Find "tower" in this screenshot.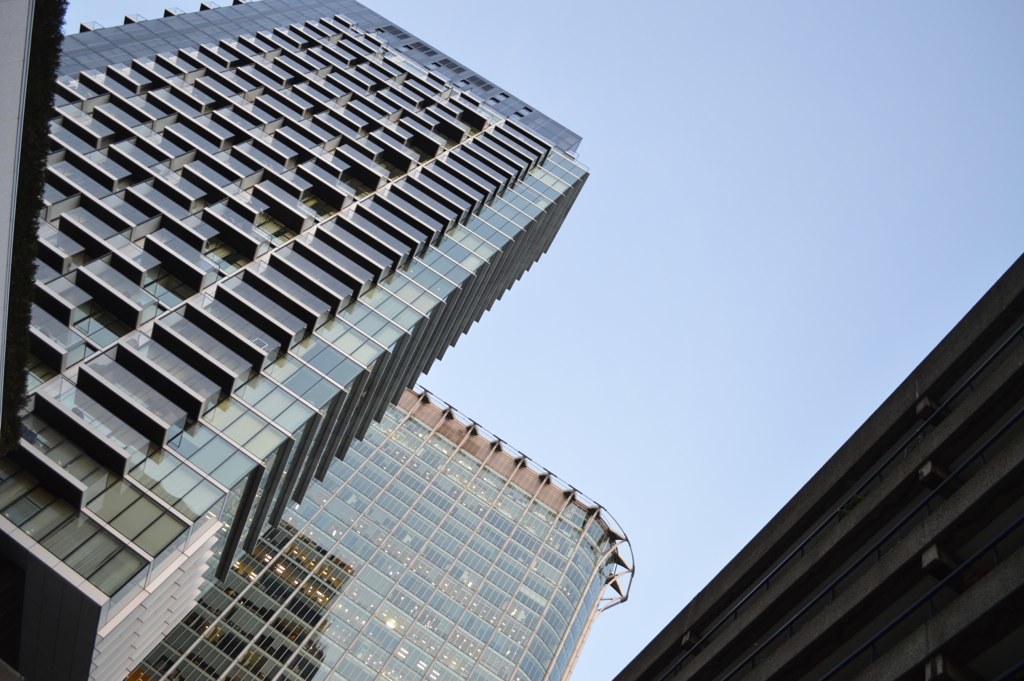
The bounding box for "tower" is x1=86 y1=372 x2=662 y2=680.
